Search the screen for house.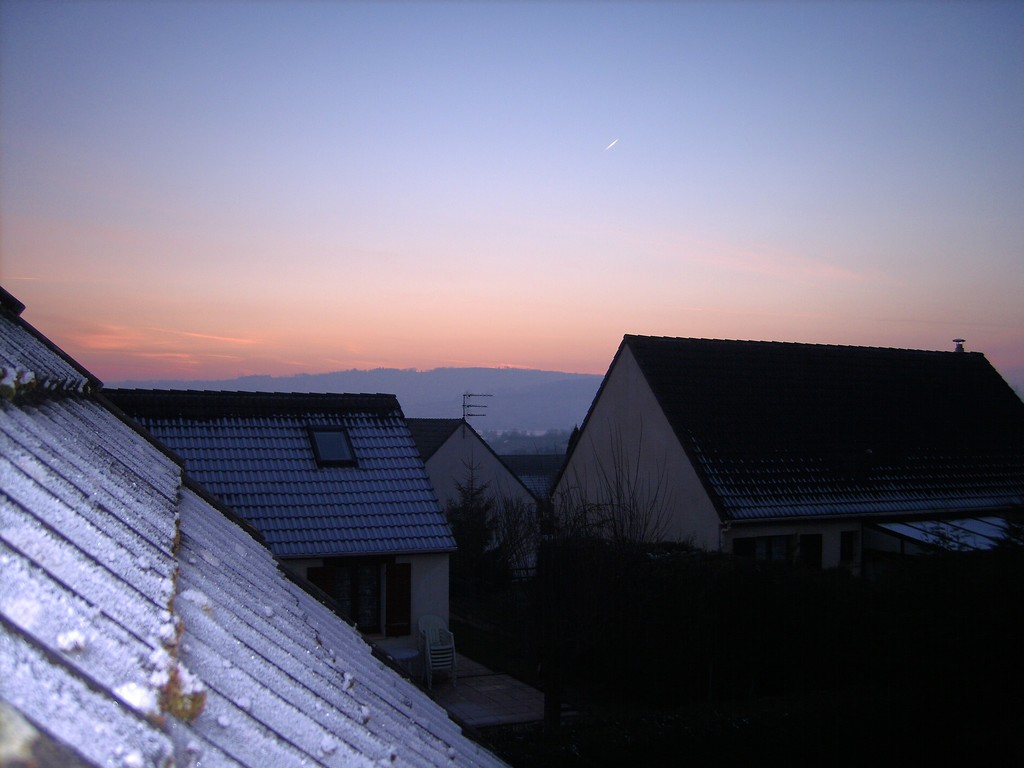
Found at pyautogui.locateOnScreen(93, 383, 454, 668).
